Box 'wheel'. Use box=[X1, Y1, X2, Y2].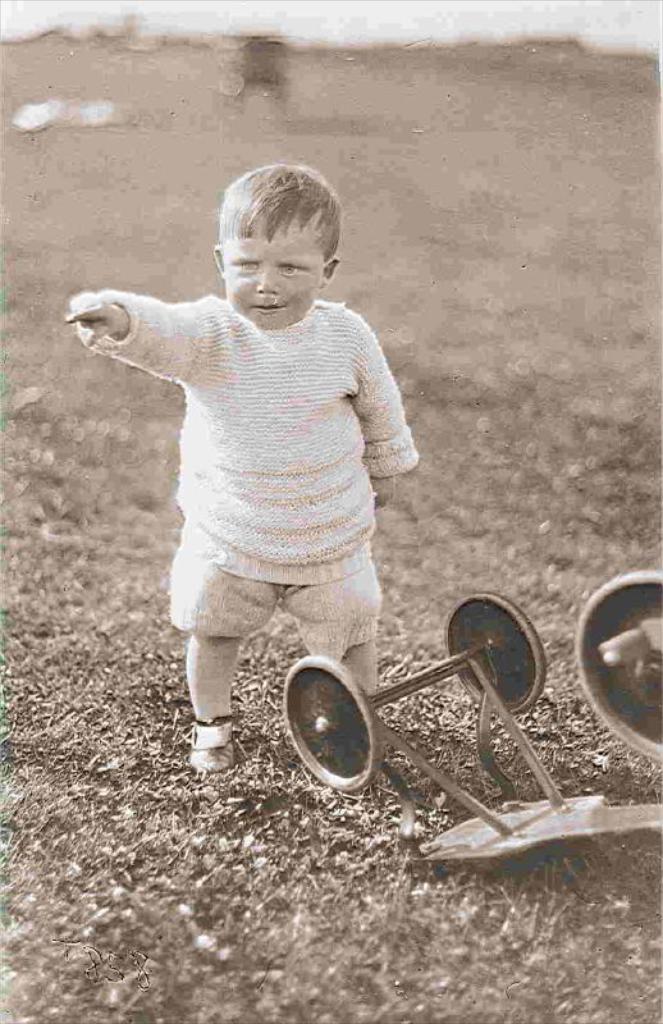
box=[279, 652, 383, 786].
